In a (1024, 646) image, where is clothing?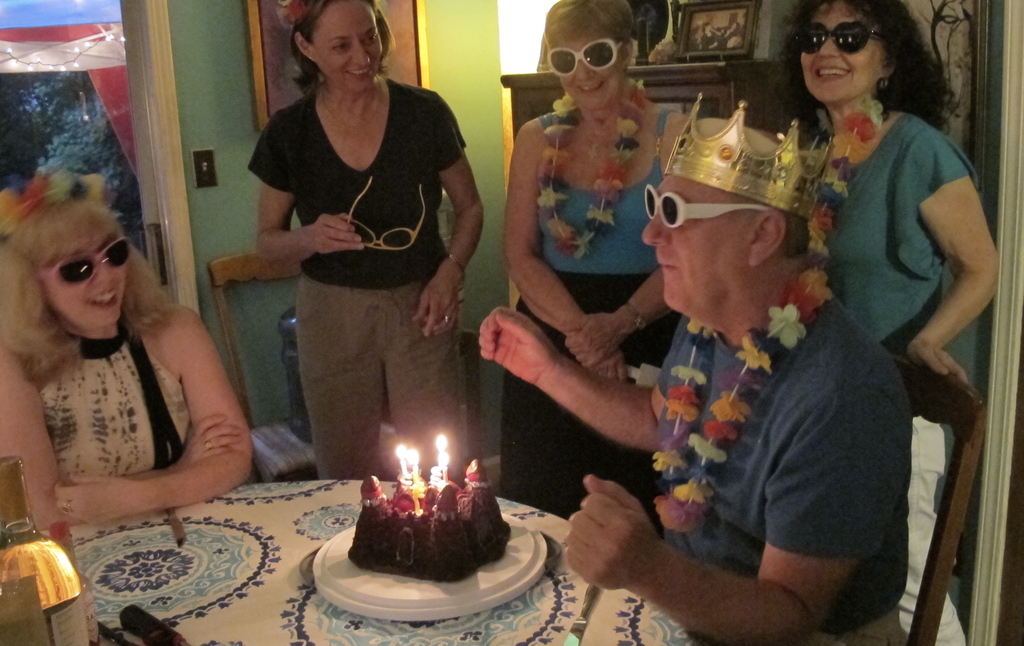
[x1=40, y1=308, x2=194, y2=501].
